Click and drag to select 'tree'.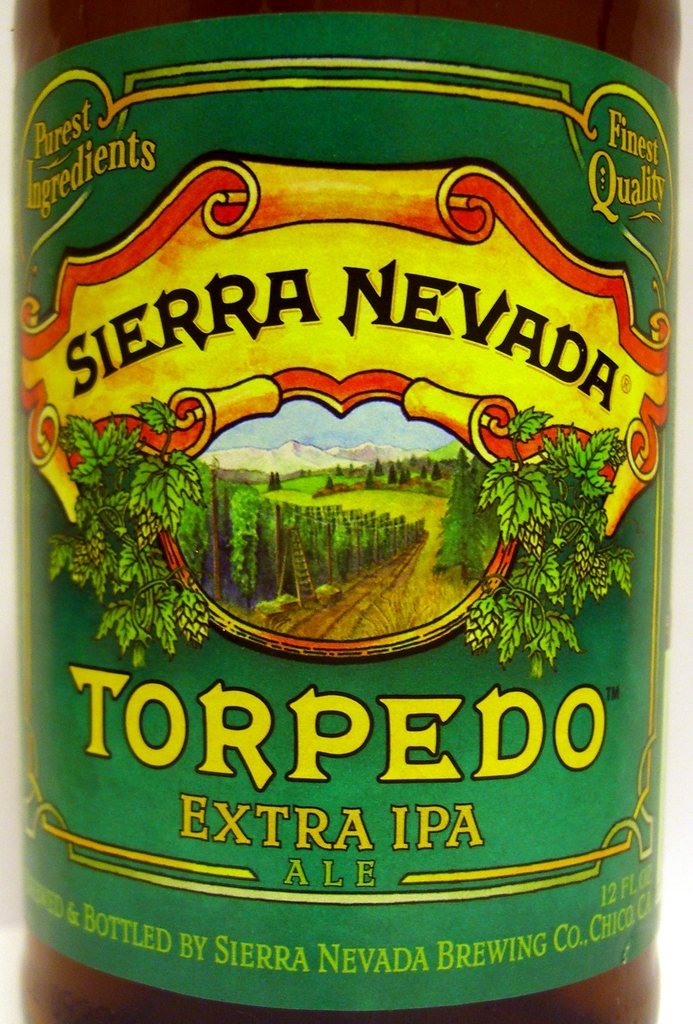
Selection: box=[265, 471, 284, 492].
